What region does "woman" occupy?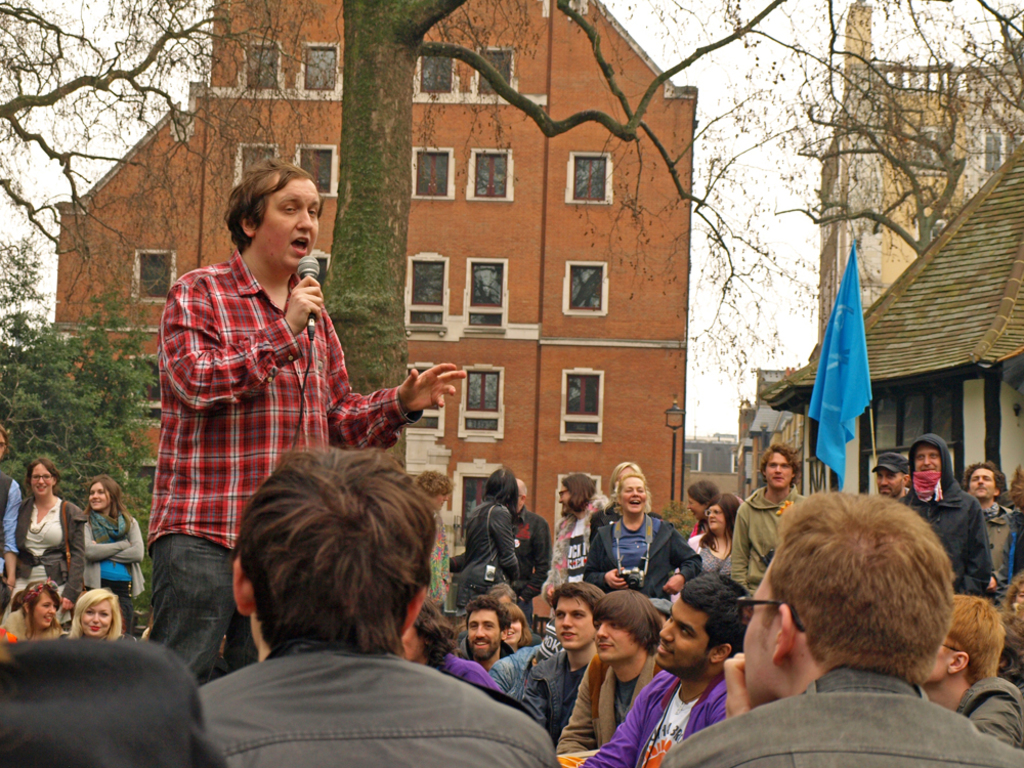
<bbox>78, 475, 151, 621</bbox>.
